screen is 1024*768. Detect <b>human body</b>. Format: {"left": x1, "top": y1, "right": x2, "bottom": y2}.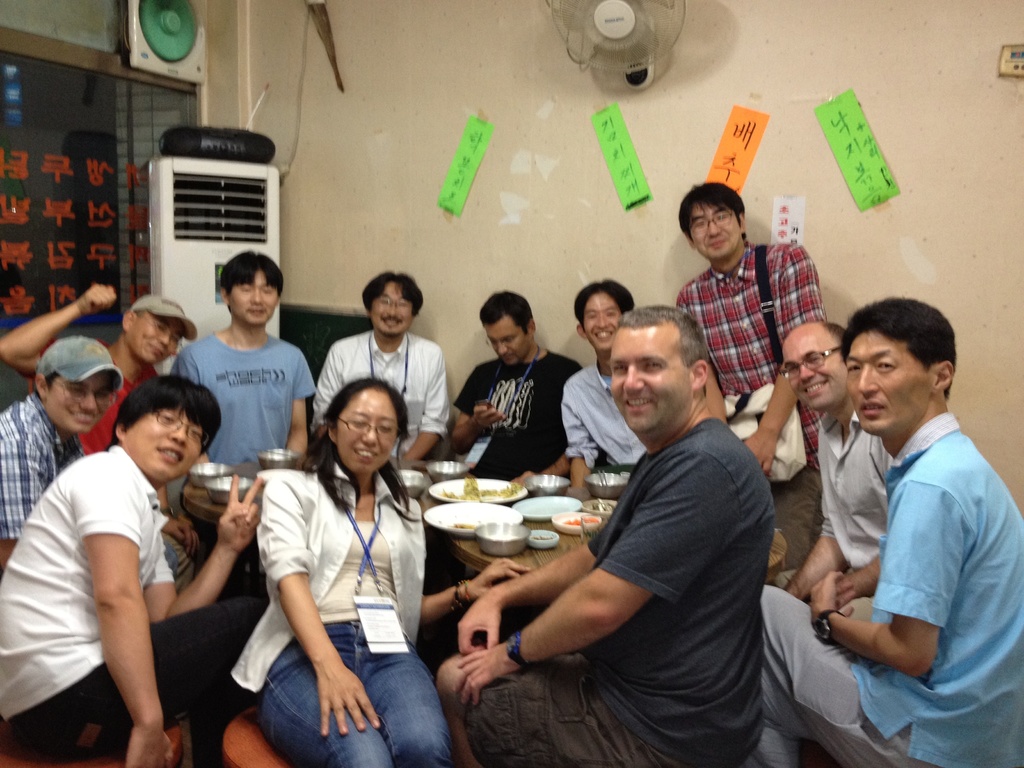
{"left": 754, "top": 300, "right": 1023, "bottom": 767}.
